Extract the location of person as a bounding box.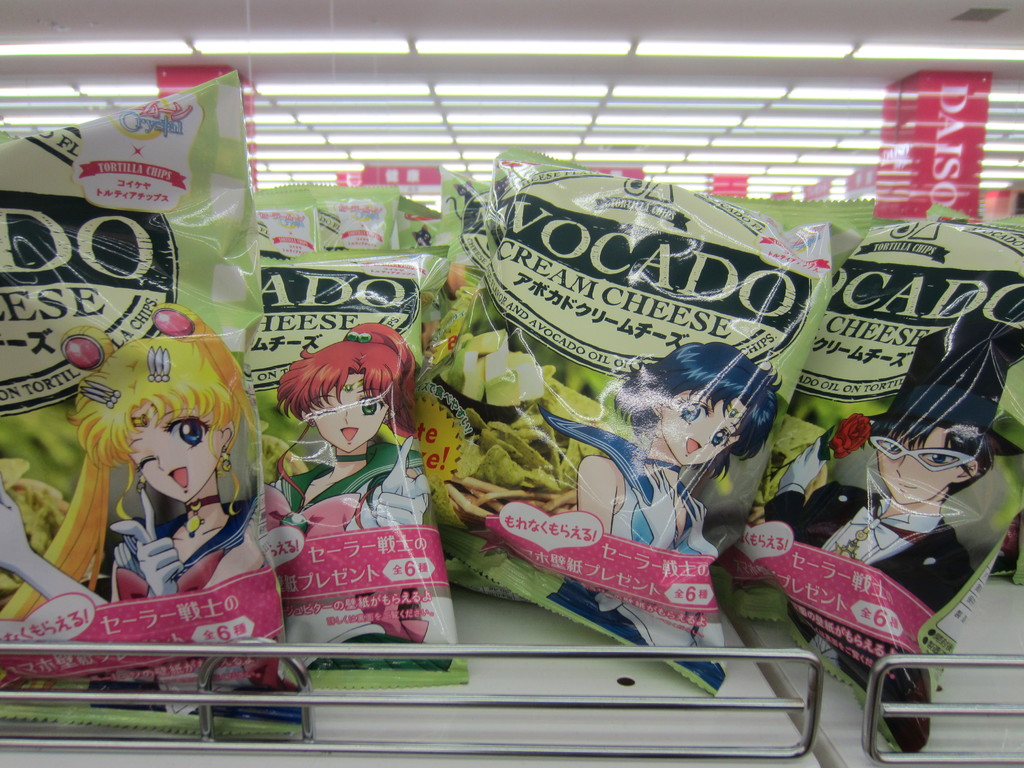
(273,326,436,660).
